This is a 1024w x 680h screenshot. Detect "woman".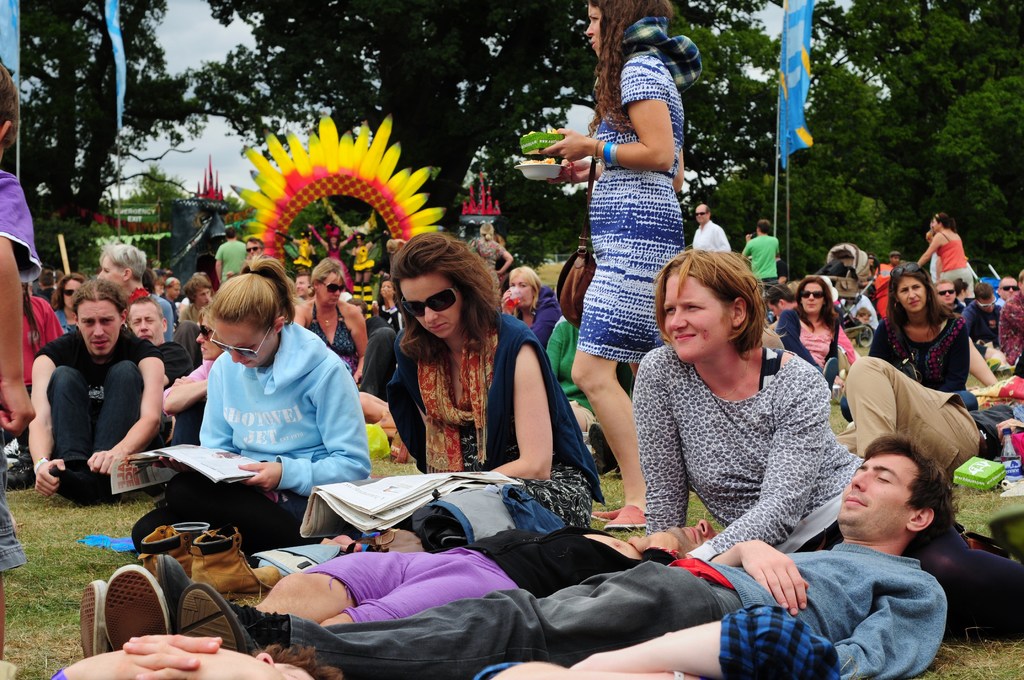
select_region(51, 277, 84, 334).
